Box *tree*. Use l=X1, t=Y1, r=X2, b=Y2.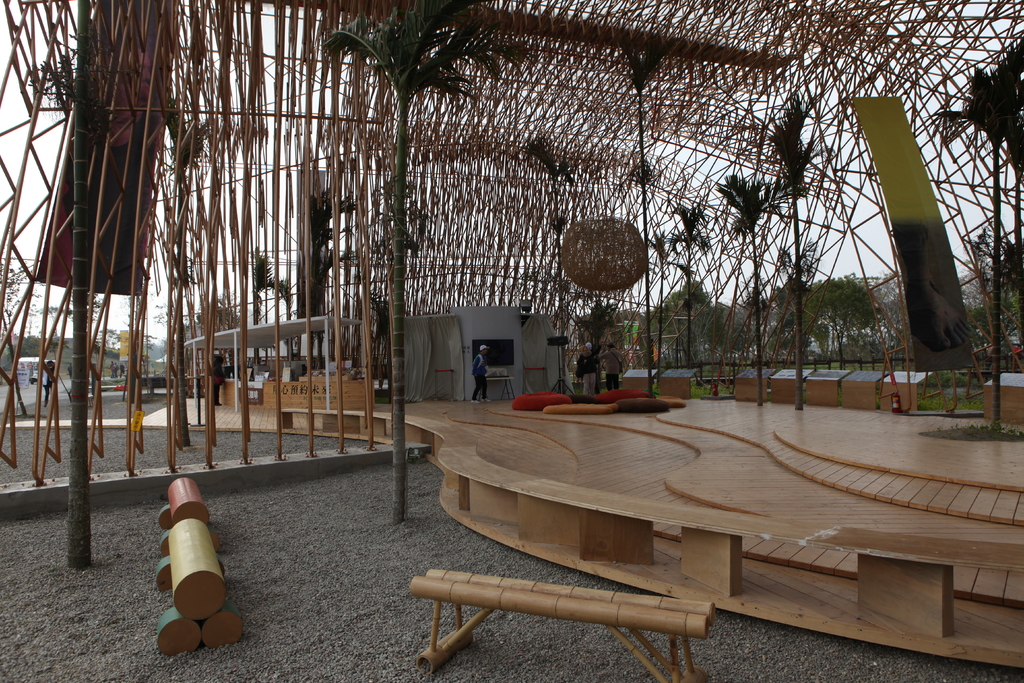
l=676, t=204, r=713, b=379.
